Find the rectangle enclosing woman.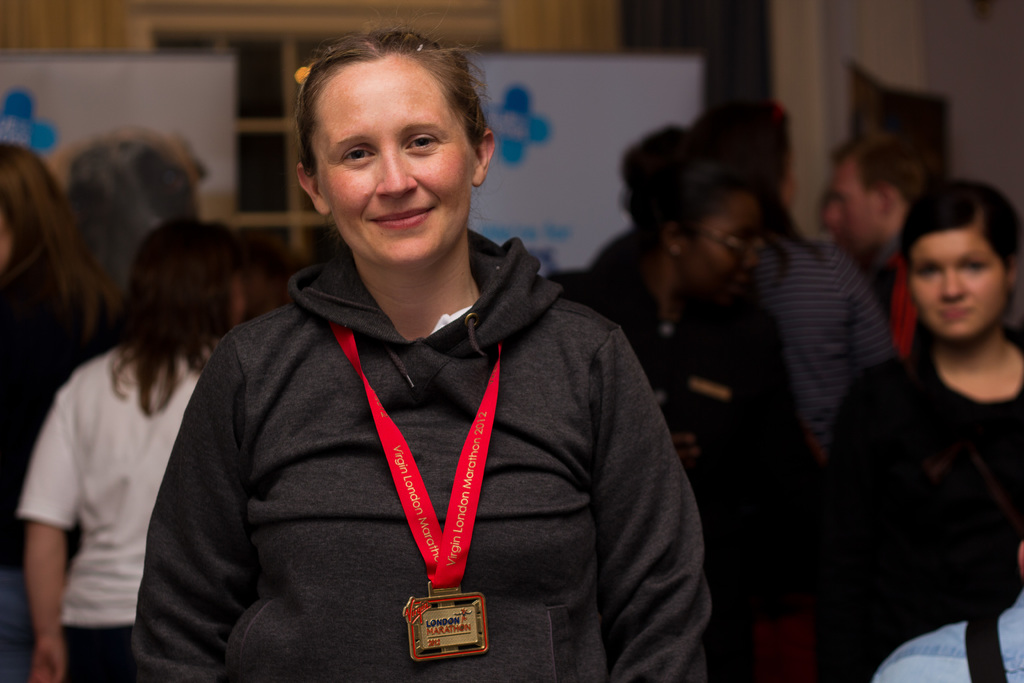
left=0, top=140, right=120, bottom=677.
